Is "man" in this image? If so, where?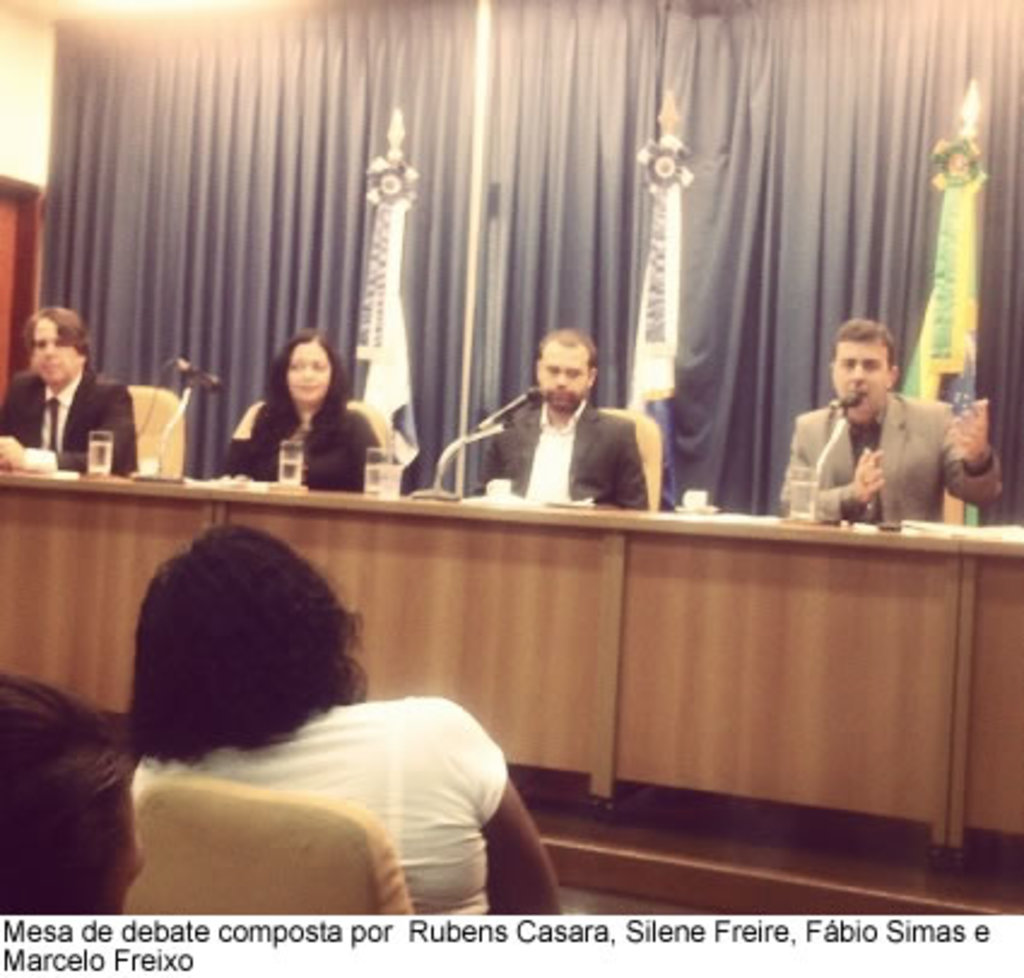
Yes, at x1=0 y1=301 x2=135 y2=475.
